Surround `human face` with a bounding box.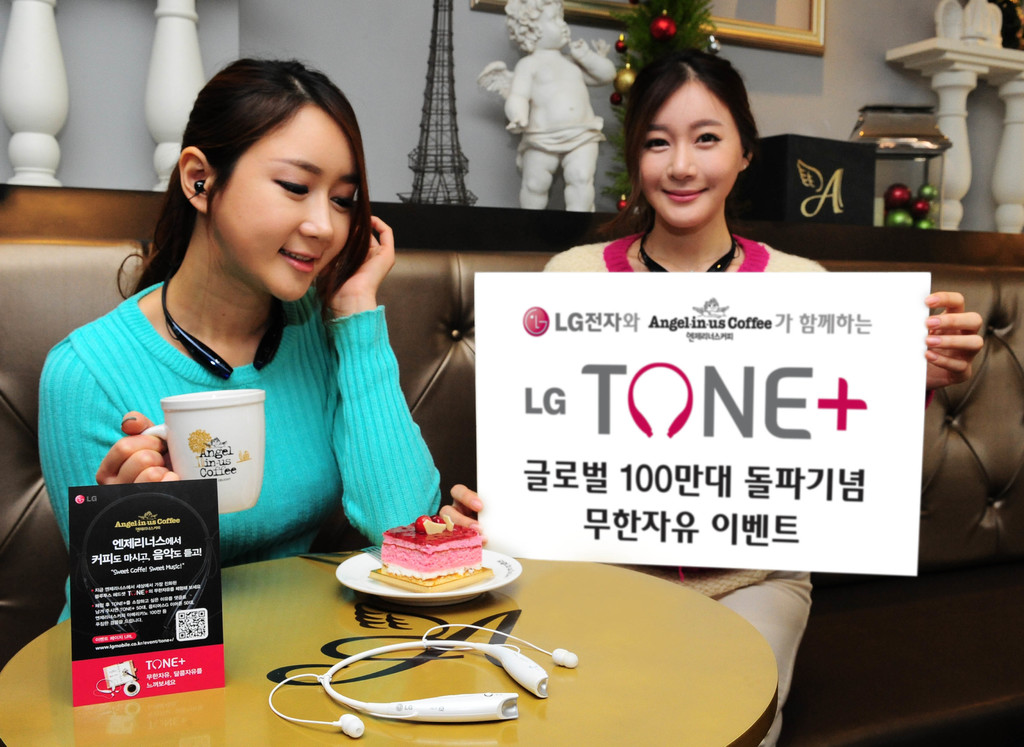
(x1=530, y1=0, x2=569, y2=46).
